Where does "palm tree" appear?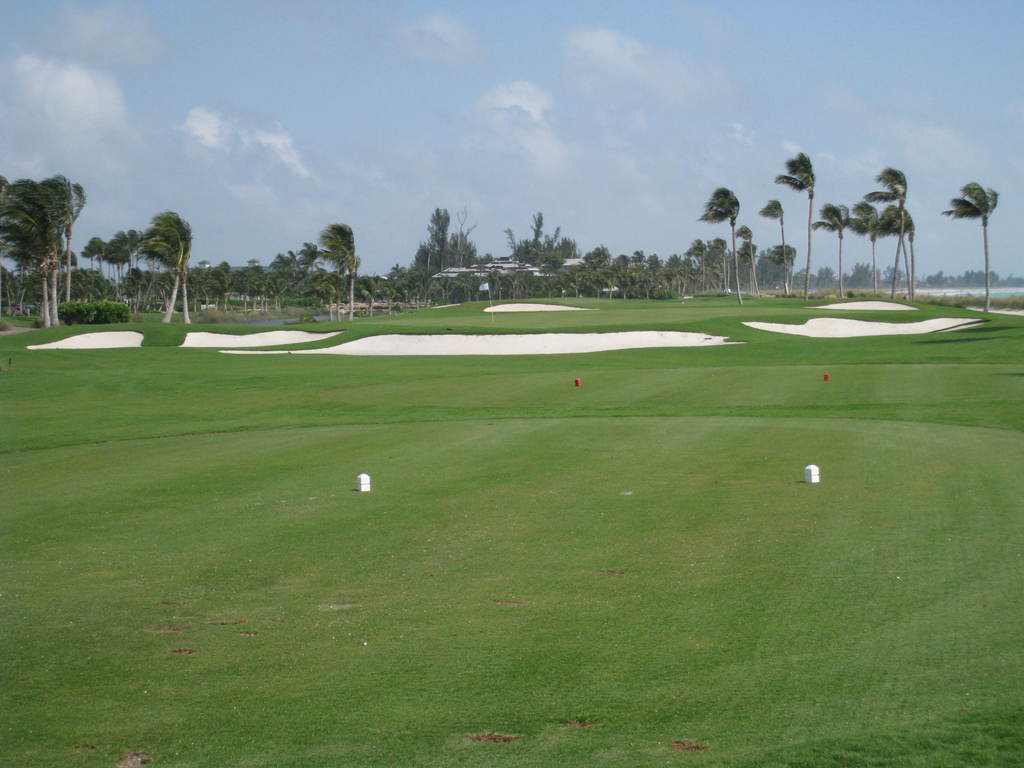
Appears at (x1=696, y1=182, x2=743, y2=305).
